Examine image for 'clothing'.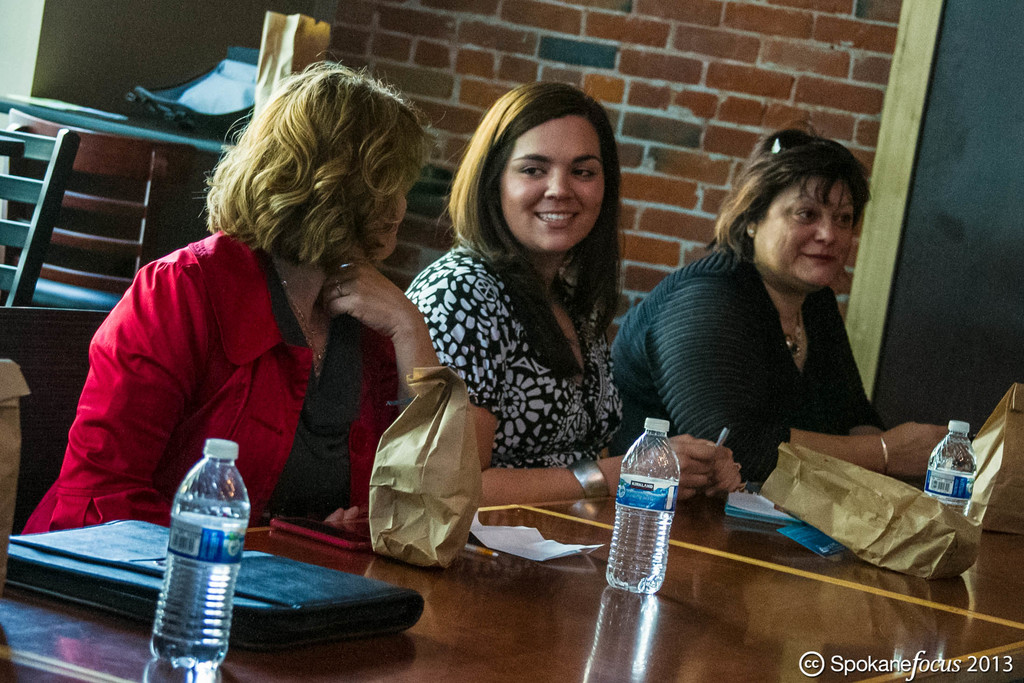
Examination result: bbox(402, 234, 641, 463).
